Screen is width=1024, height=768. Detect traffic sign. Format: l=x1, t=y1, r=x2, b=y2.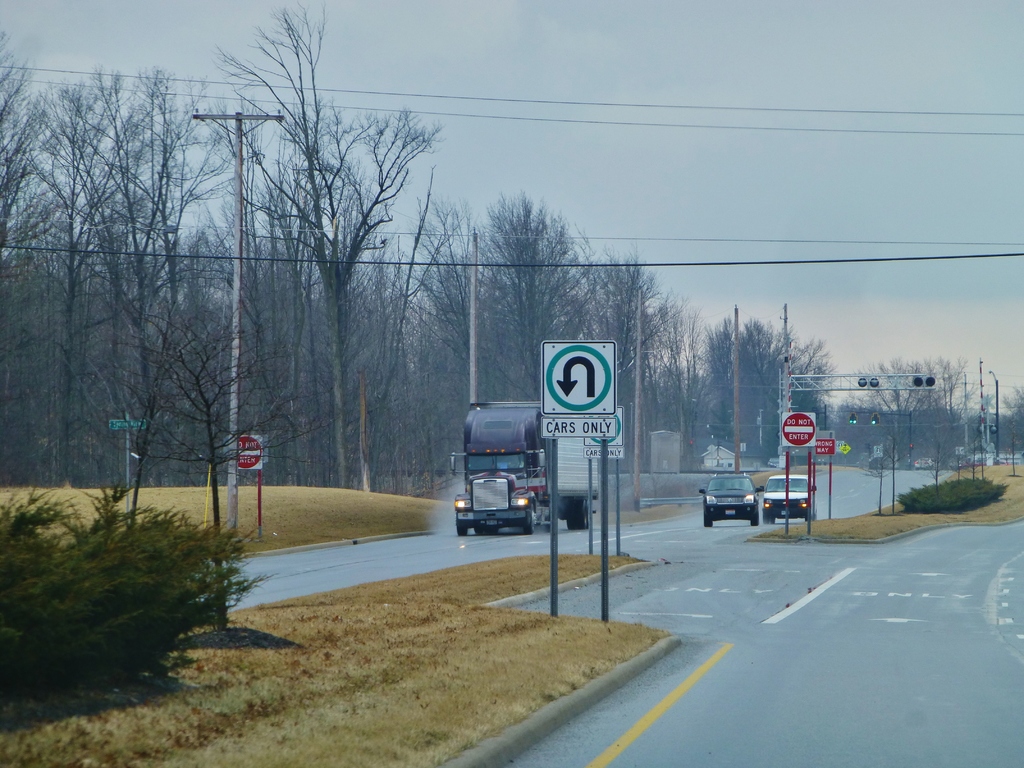
l=540, t=338, r=618, b=440.
